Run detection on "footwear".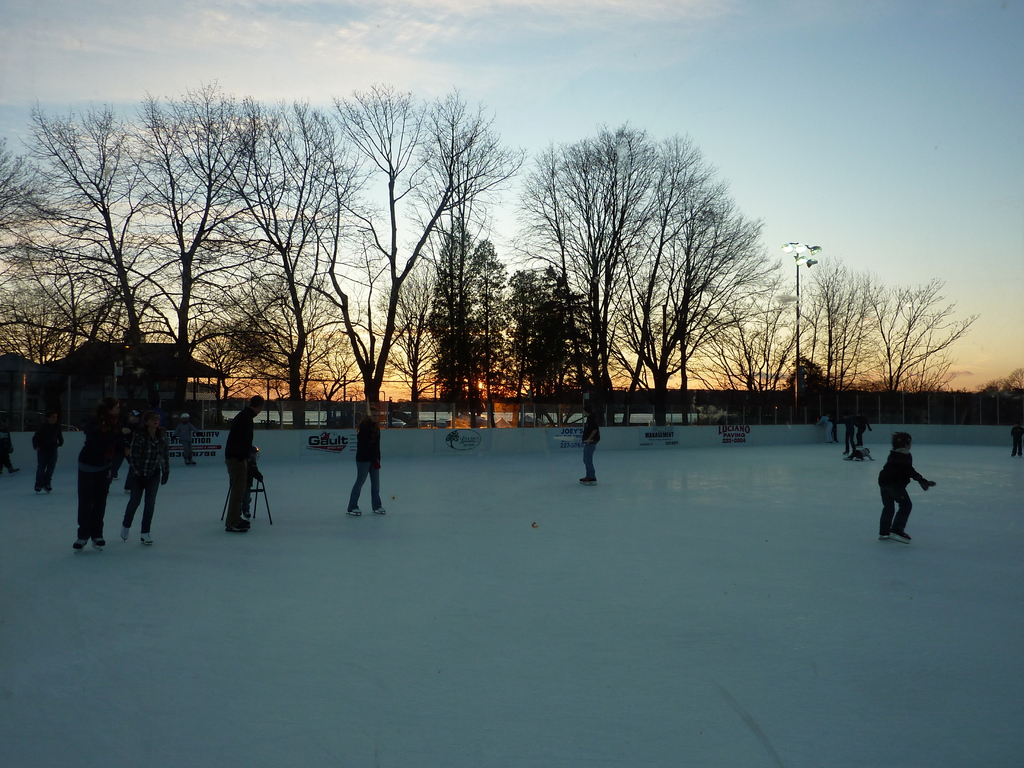
Result: bbox=(889, 528, 909, 545).
